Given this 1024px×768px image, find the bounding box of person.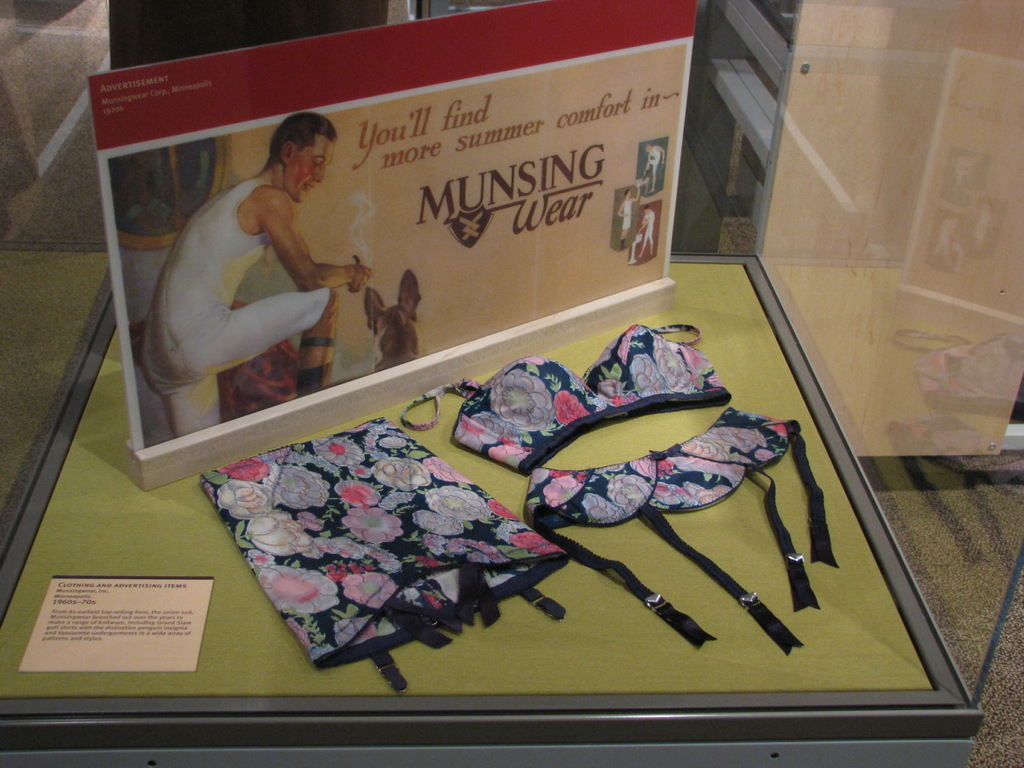
x1=639 y1=144 x2=665 y2=196.
